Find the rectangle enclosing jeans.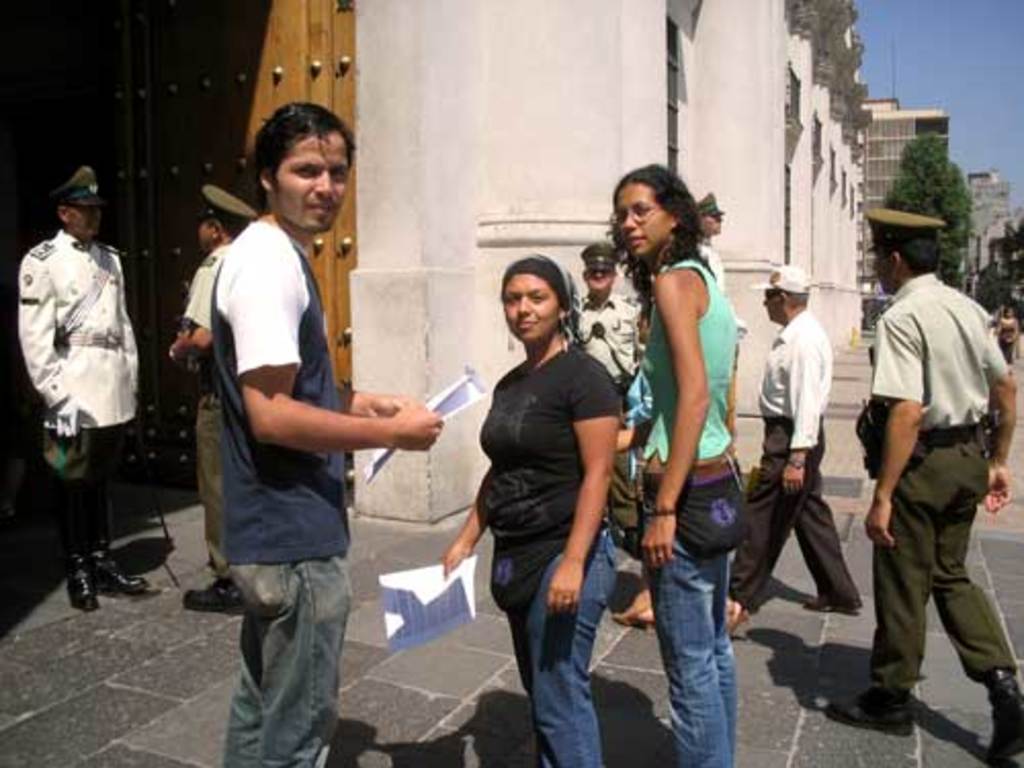
box=[217, 551, 354, 766].
